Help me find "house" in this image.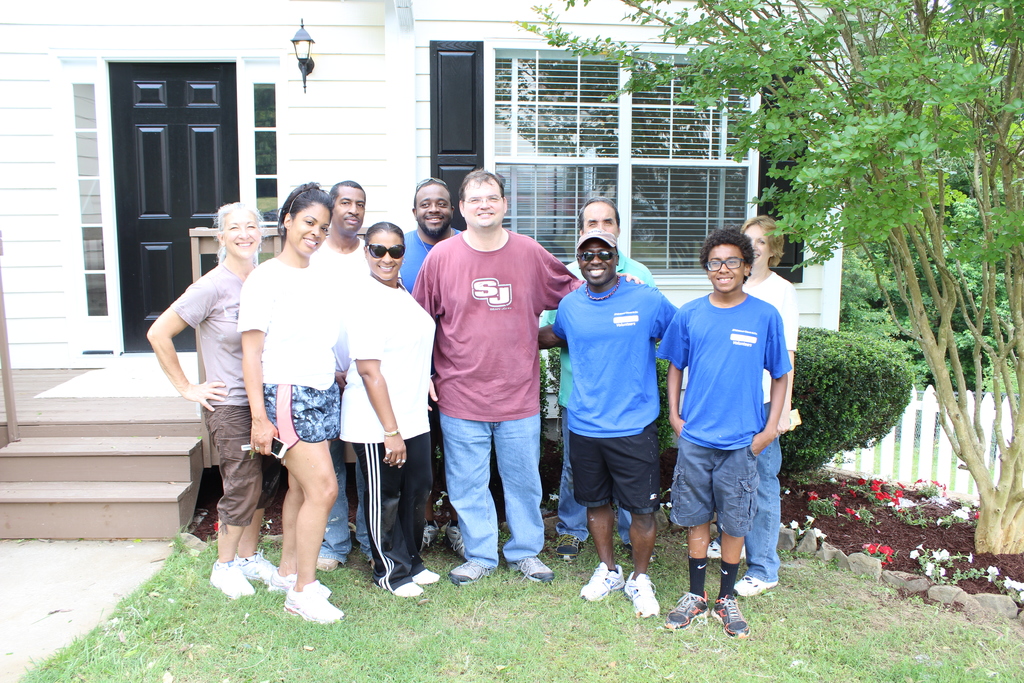
Found it: [42, 18, 965, 590].
